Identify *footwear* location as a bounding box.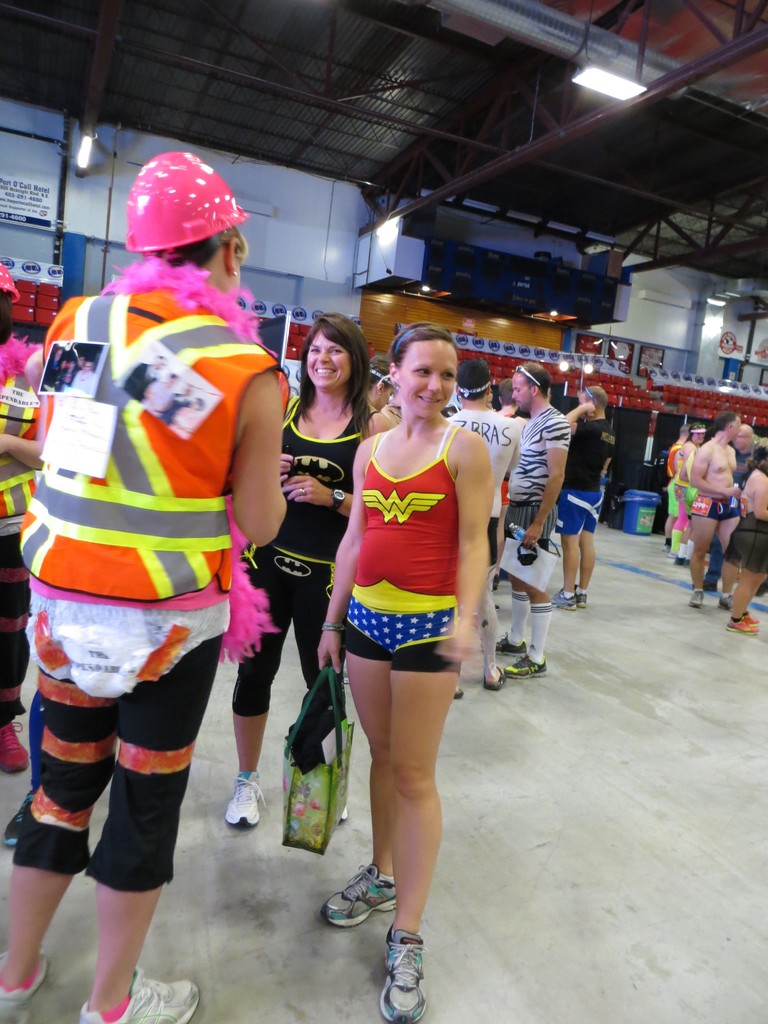
9:788:37:847.
